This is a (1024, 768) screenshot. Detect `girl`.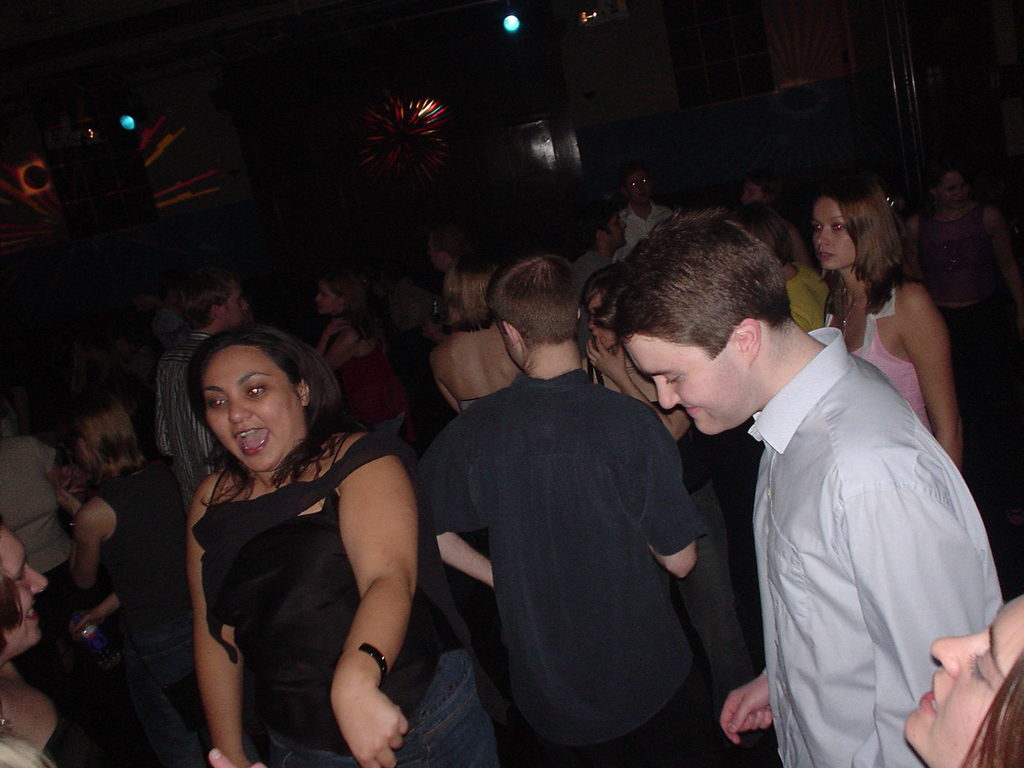
BBox(435, 224, 542, 415).
